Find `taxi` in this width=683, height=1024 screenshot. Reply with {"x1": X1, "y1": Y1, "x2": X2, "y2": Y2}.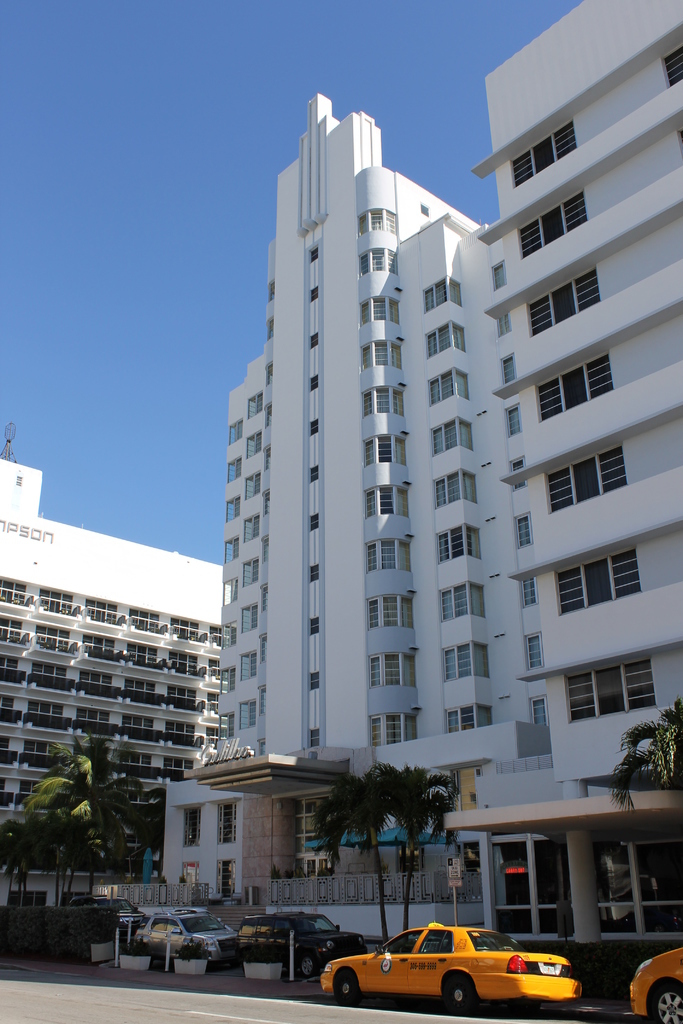
{"x1": 627, "y1": 948, "x2": 682, "y2": 1023}.
